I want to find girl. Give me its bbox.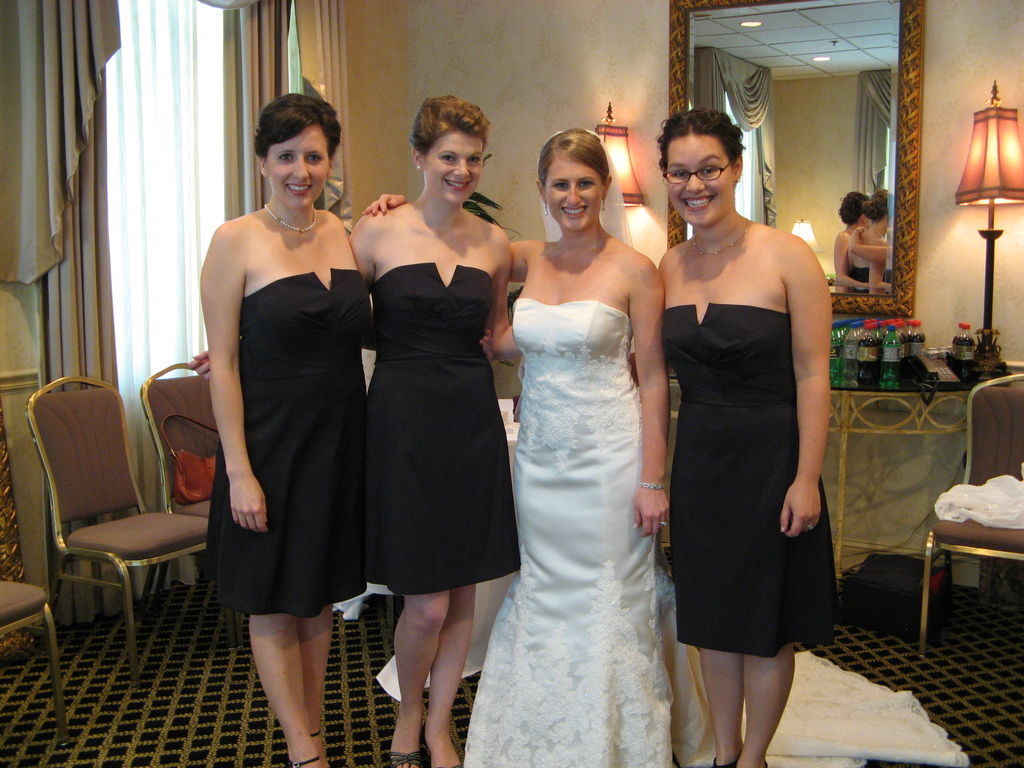
Rect(197, 88, 496, 766).
